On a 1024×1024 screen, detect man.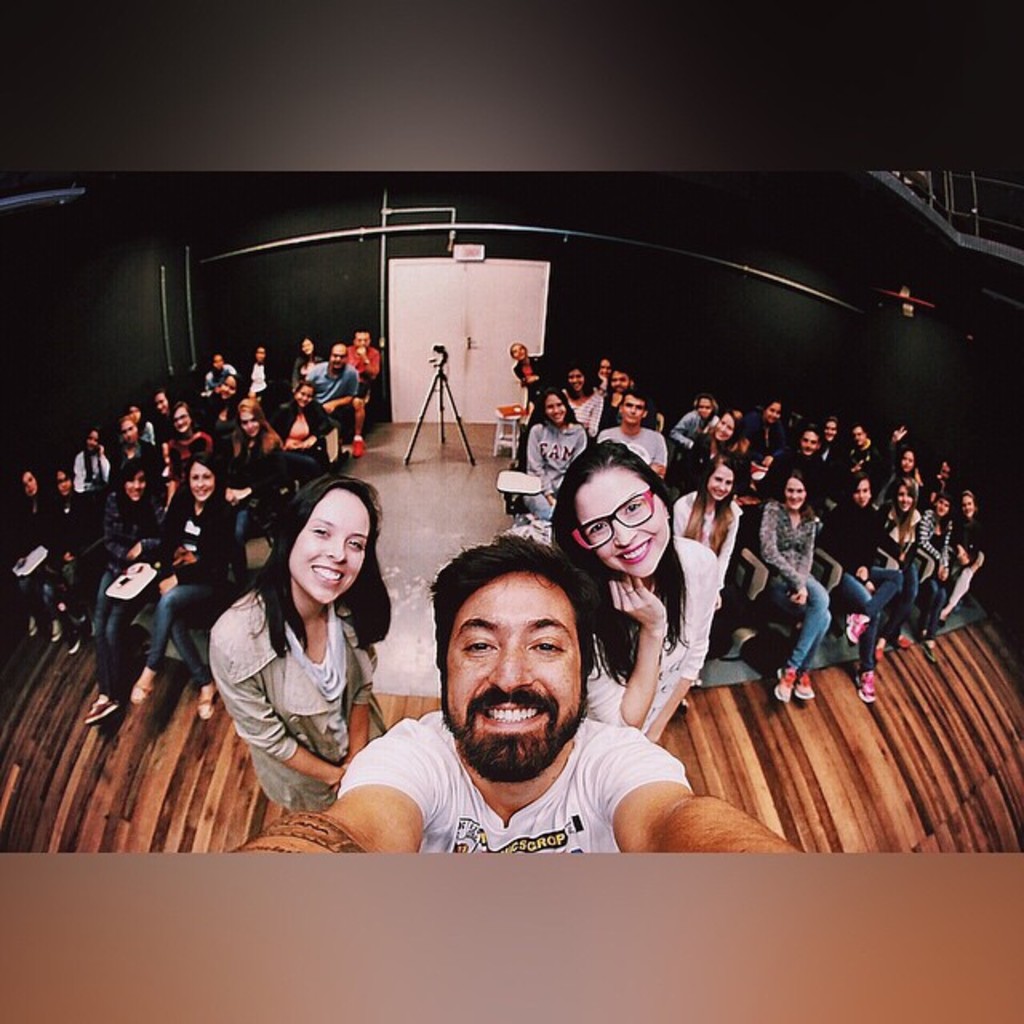
crop(842, 422, 910, 480).
